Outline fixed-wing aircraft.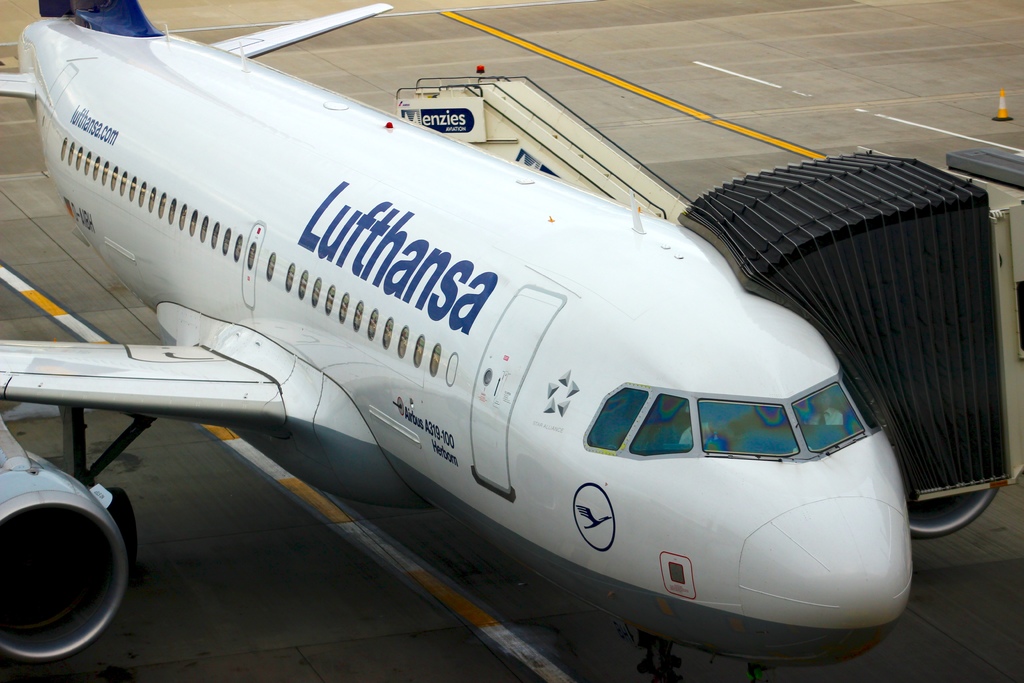
Outline: x1=0, y1=0, x2=1023, y2=682.
